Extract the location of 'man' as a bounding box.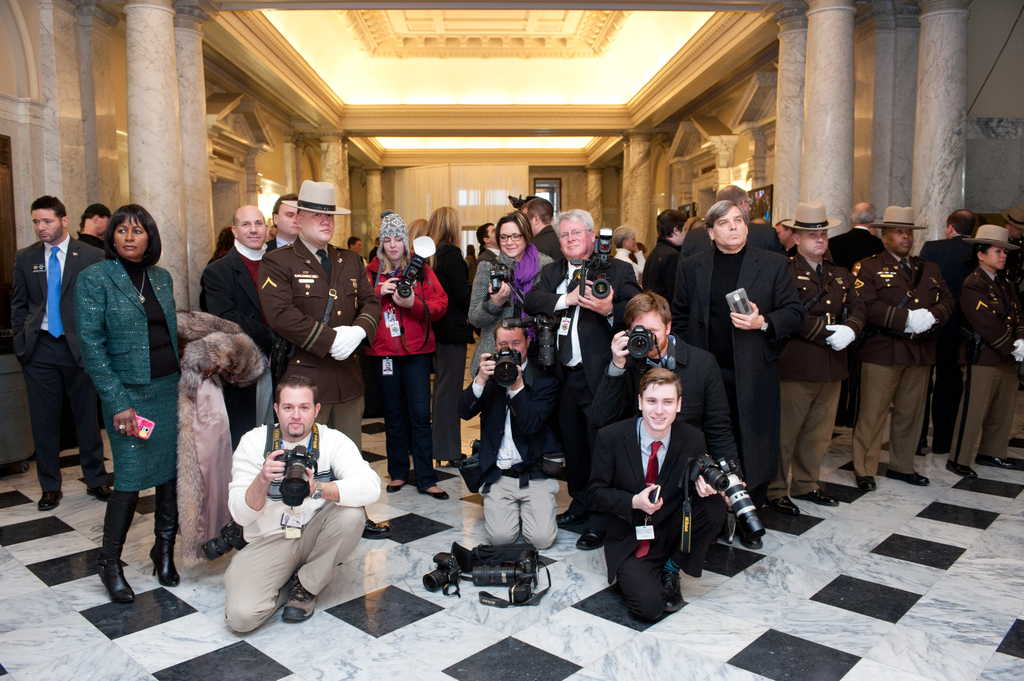
box=[348, 236, 364, 259].
